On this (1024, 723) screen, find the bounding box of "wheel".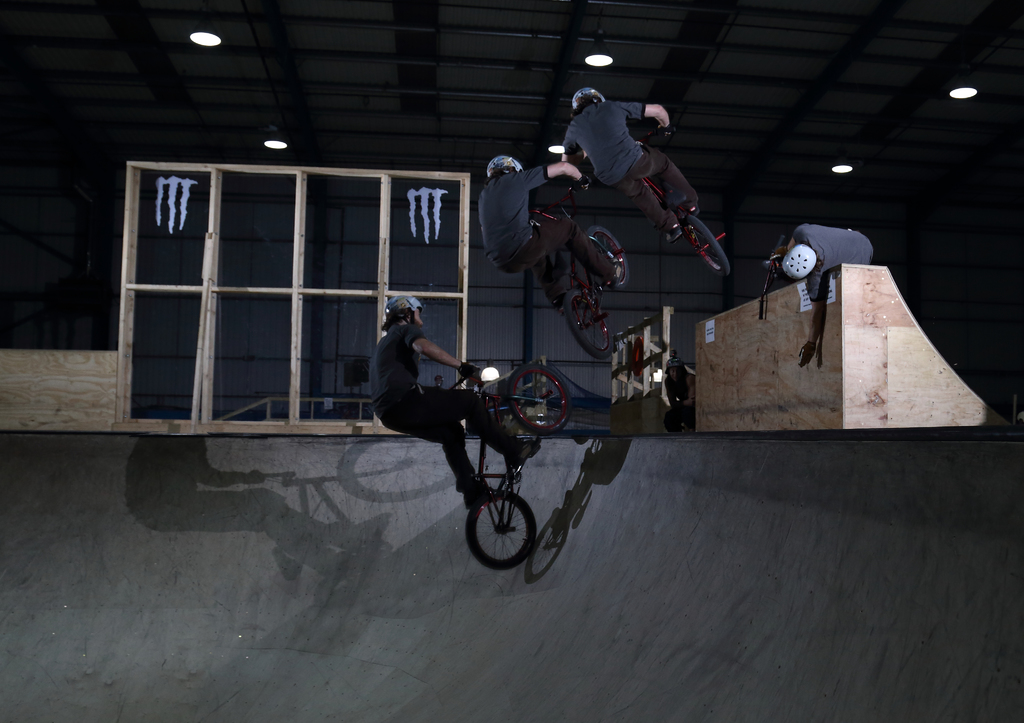
Bounding box: box=[468, 485, 536, 567].
